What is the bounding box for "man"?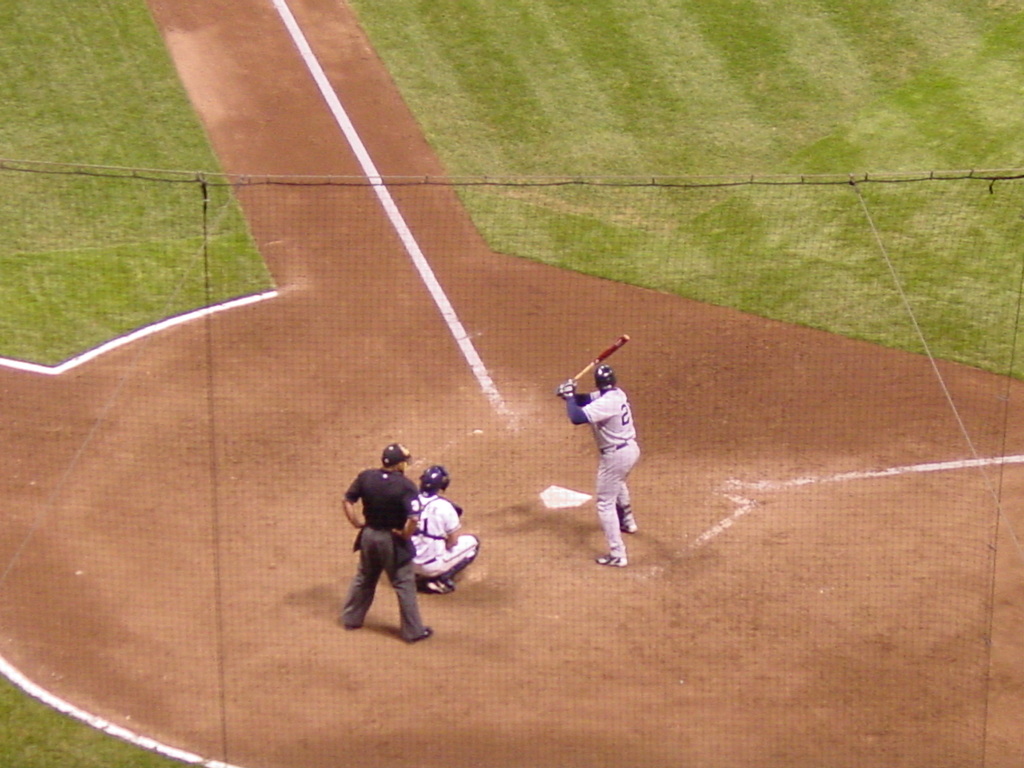
rect(407, 463, 479, 596).
